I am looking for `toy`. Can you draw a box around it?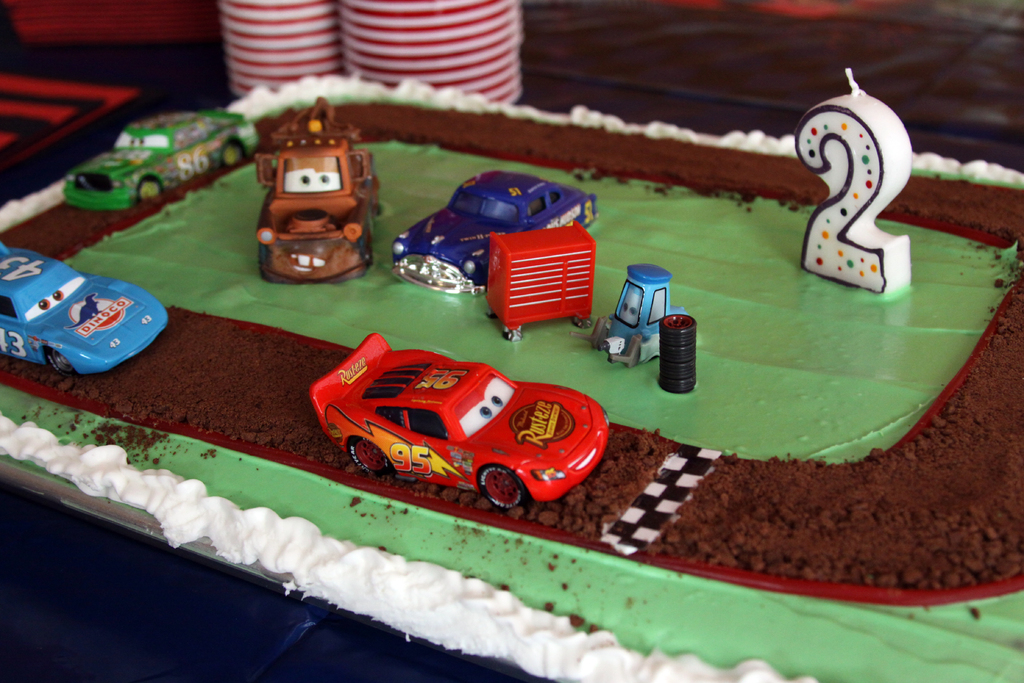
Sure, the bounding box is [left=585, top=262, right=689, bottom=367].
